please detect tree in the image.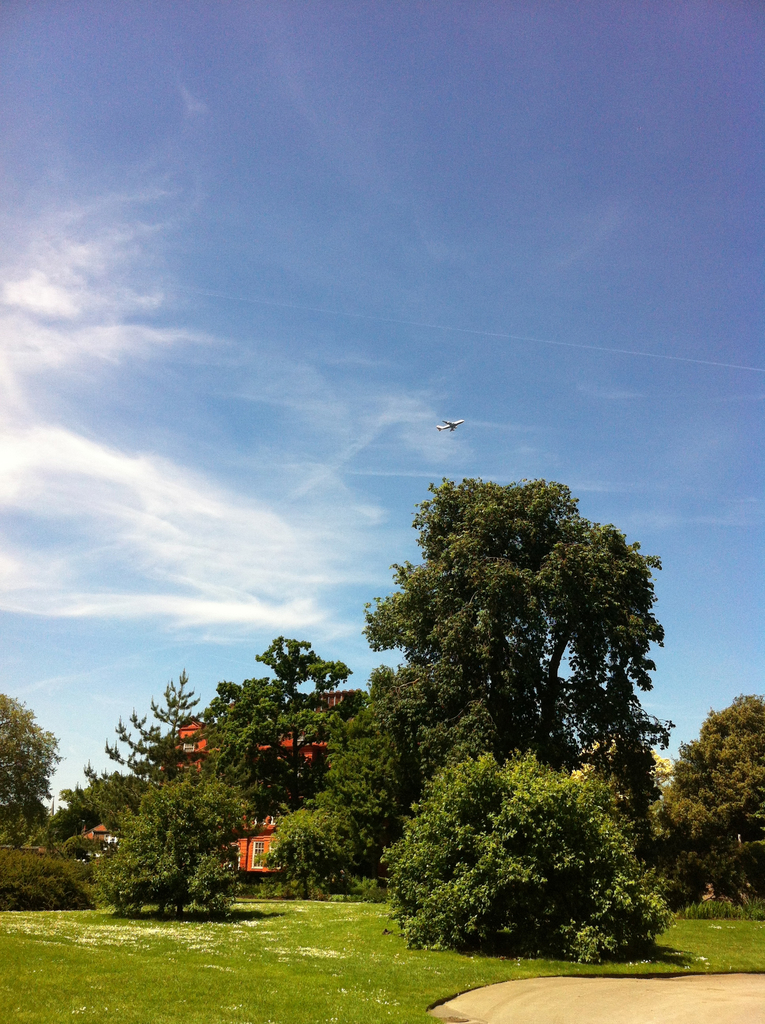
x1=383 y1=748 x2=695 y2=976.
